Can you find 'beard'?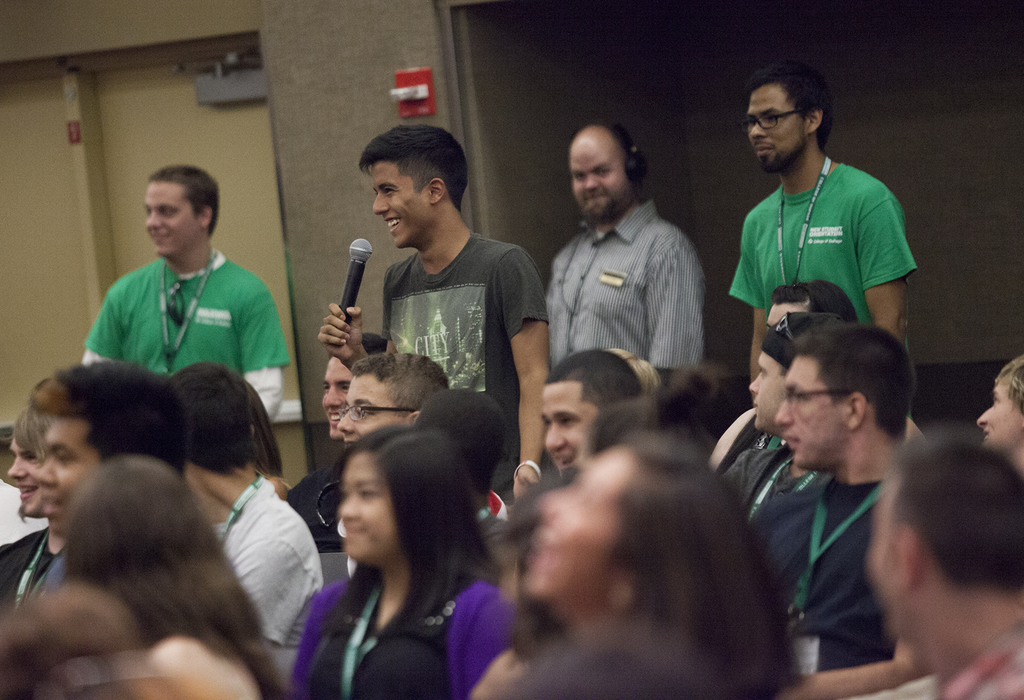
Yes, bounding box: 577,183,627,215.
